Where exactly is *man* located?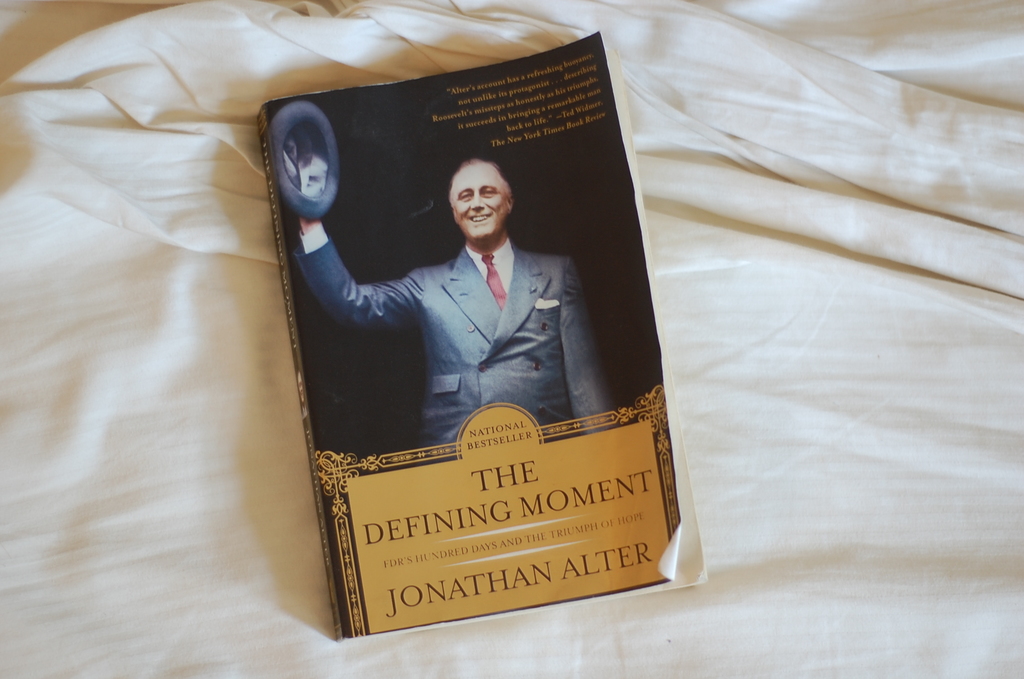
Its bounding box is <region>333, 135, 595, 476</region>.
